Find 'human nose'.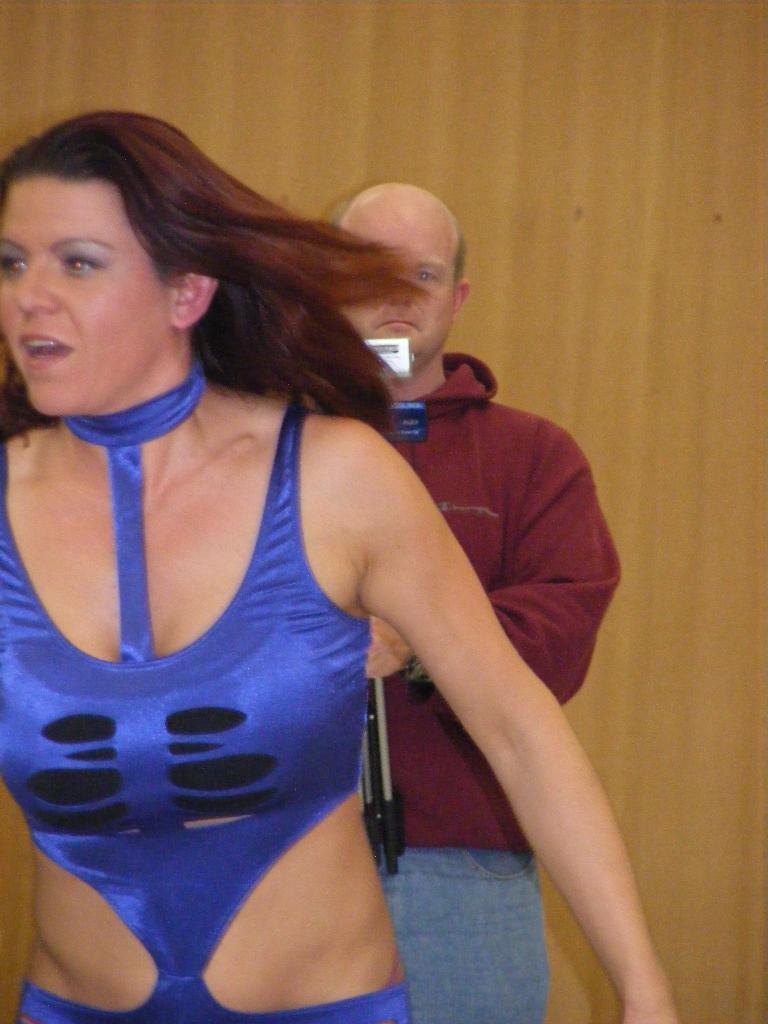
{"left": 15, "top": 260, "right": 64, "bottom": 314}.
